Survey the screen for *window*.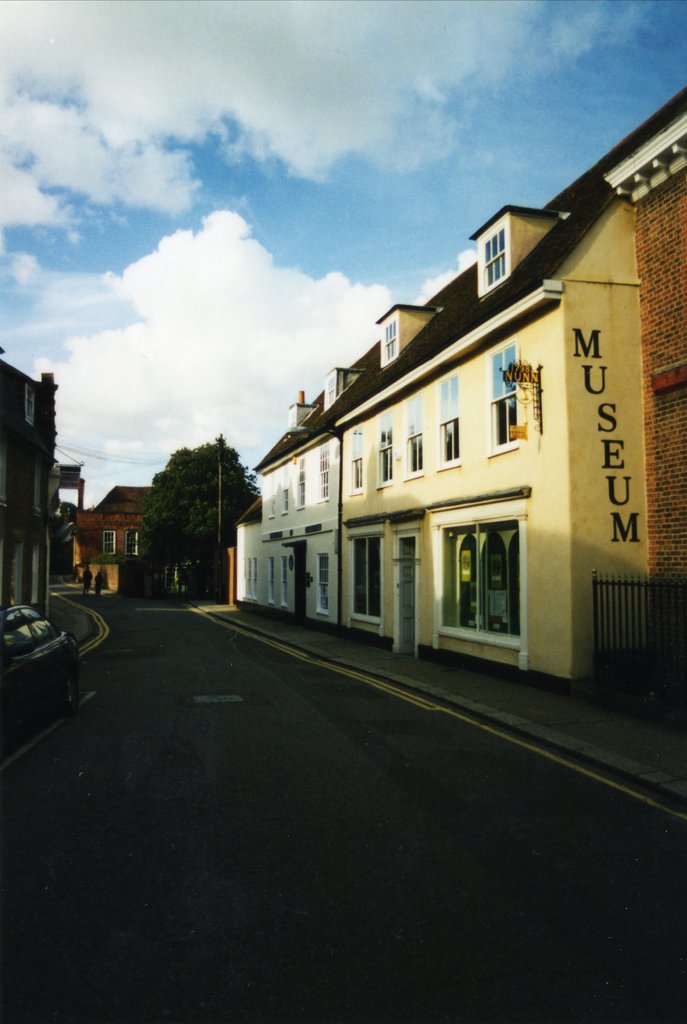
Survey found: <bbox>401, 390, 423, 478</bbox>.
